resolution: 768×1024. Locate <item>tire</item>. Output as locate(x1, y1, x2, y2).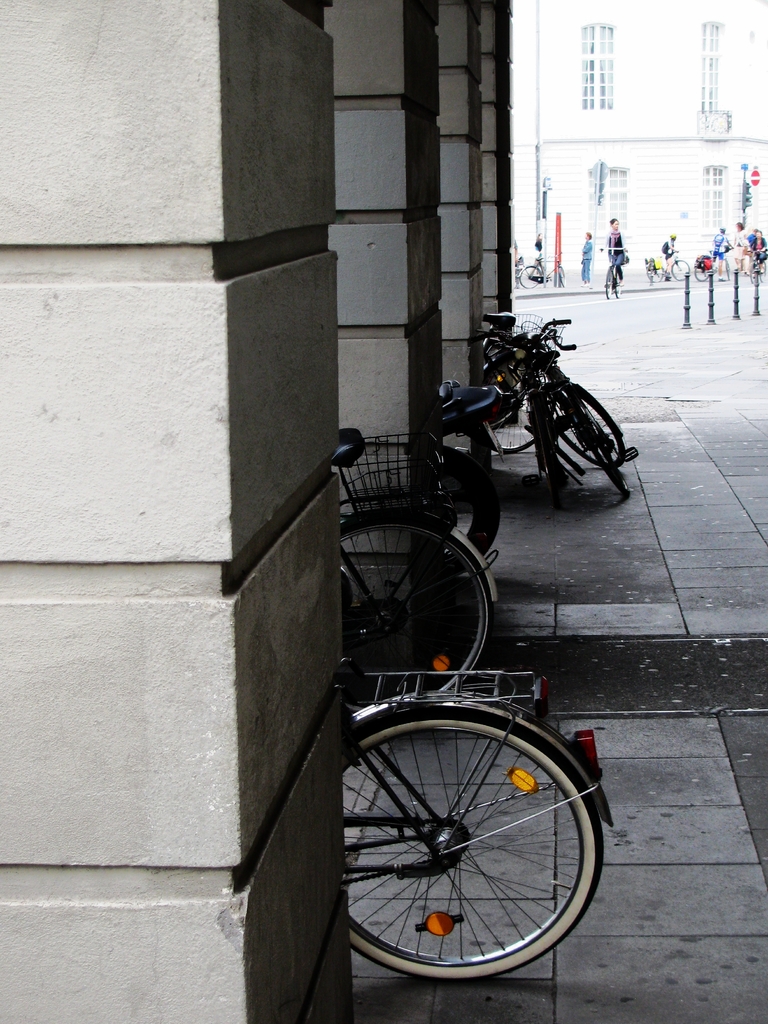
locate(669, 257, 691, 283).
